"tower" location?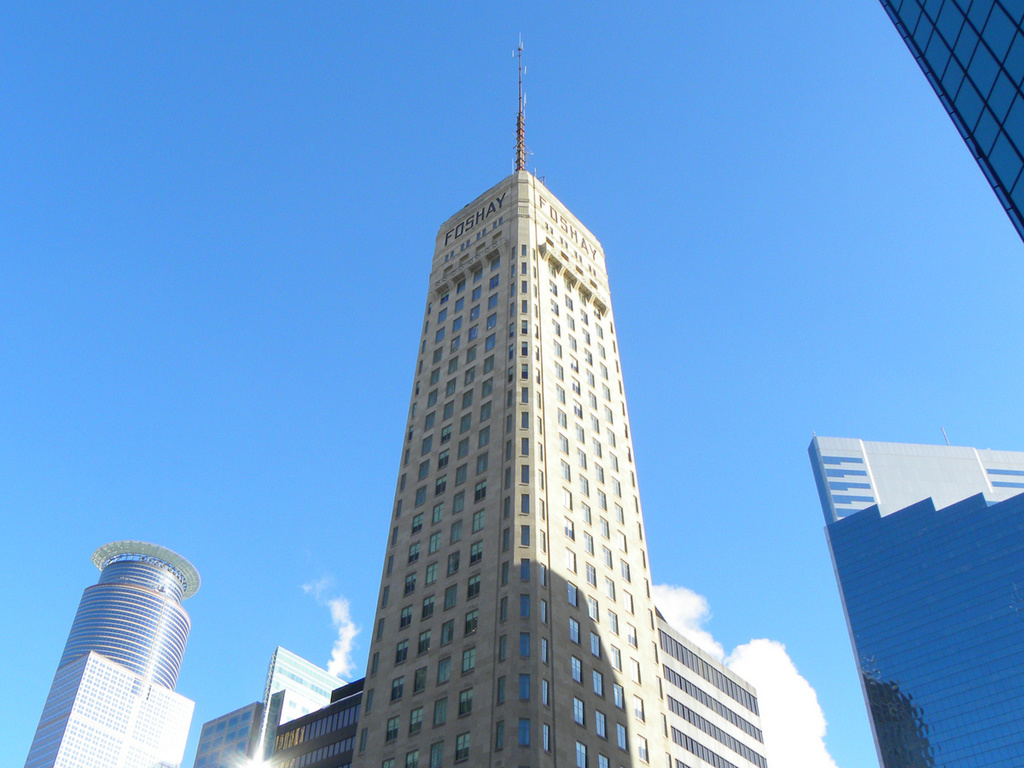
815, 424, 1023, 767
